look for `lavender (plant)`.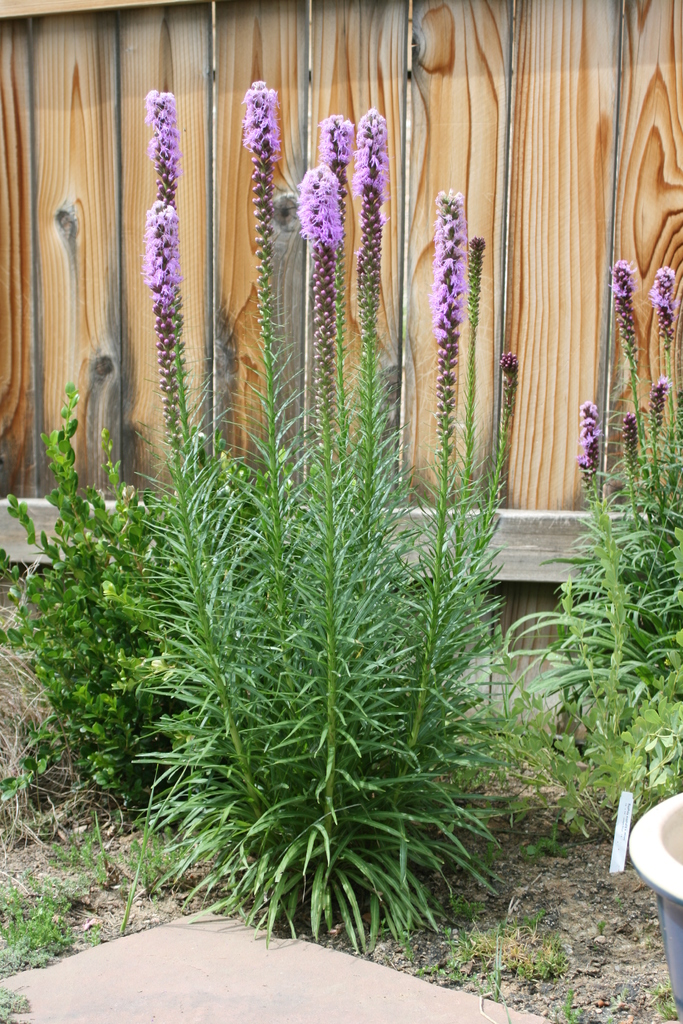
Found: pyautogui.locateOnScreen(575, 406, 608, 472).
